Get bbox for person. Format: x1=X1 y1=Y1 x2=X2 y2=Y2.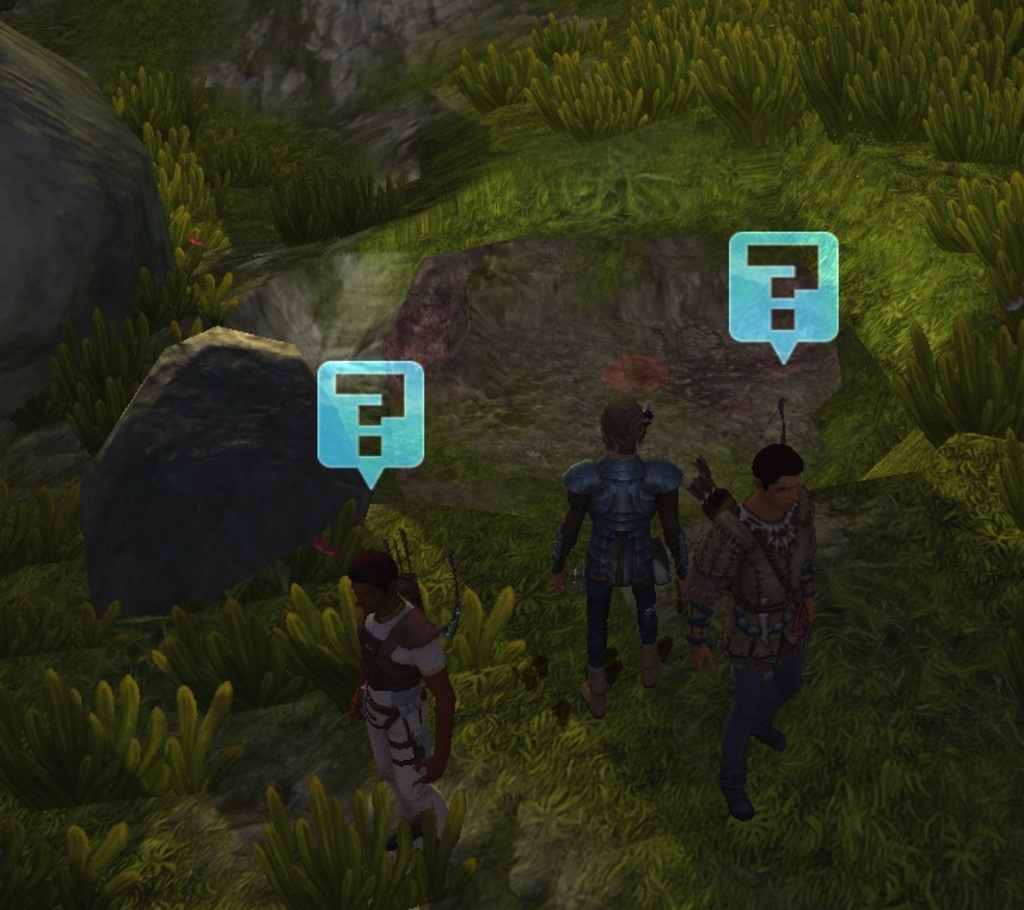
x1=343 y1=543 x2=458 y2=851.
